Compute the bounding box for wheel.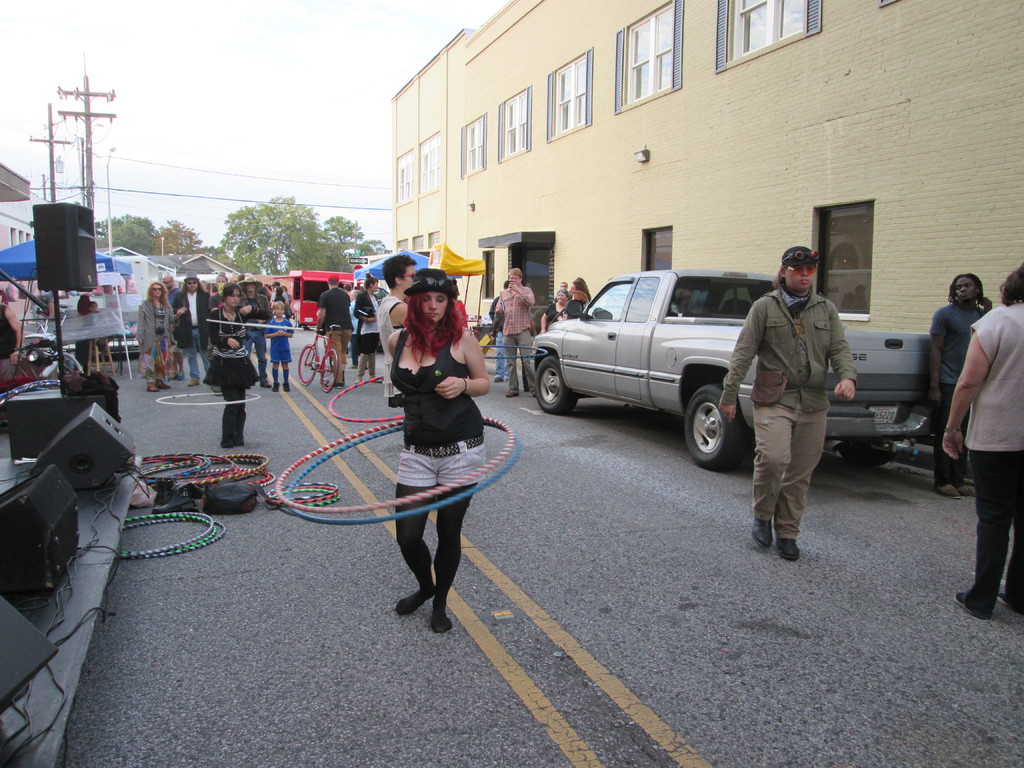
(left=323, top=350, right=339, bottom=391).
